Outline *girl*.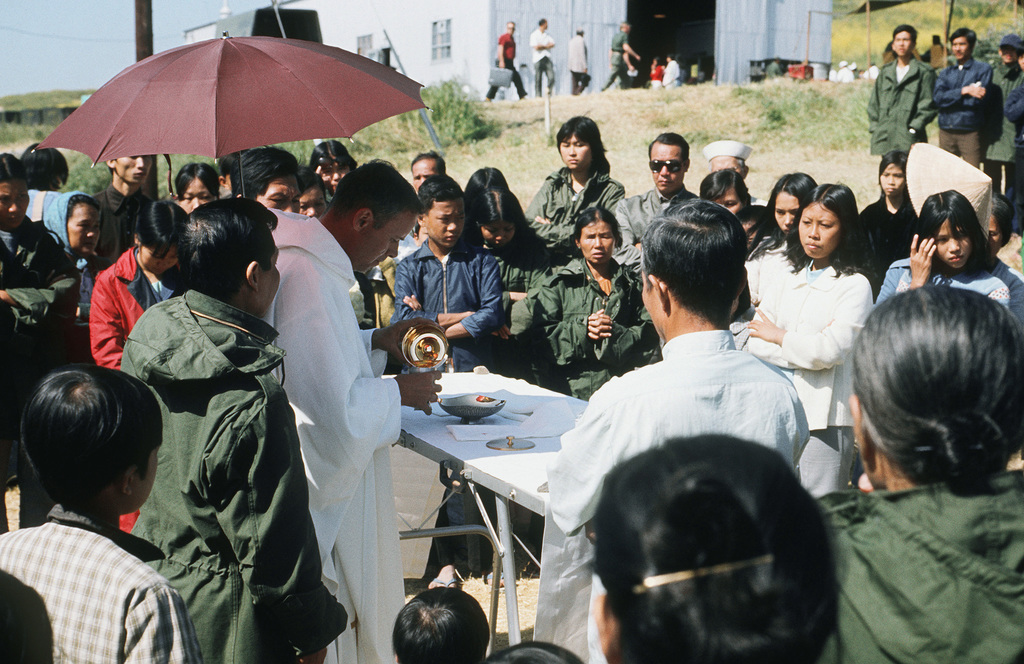
Outline: [858,153,919,270].
